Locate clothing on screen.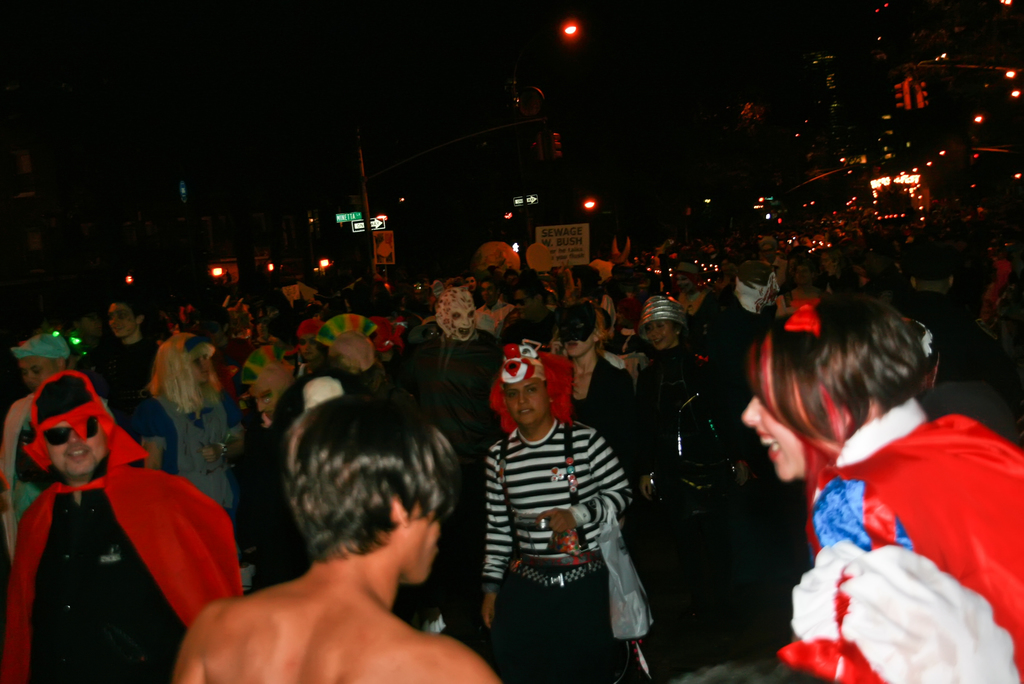
On screen at <box>489,422,611,683</box>.
